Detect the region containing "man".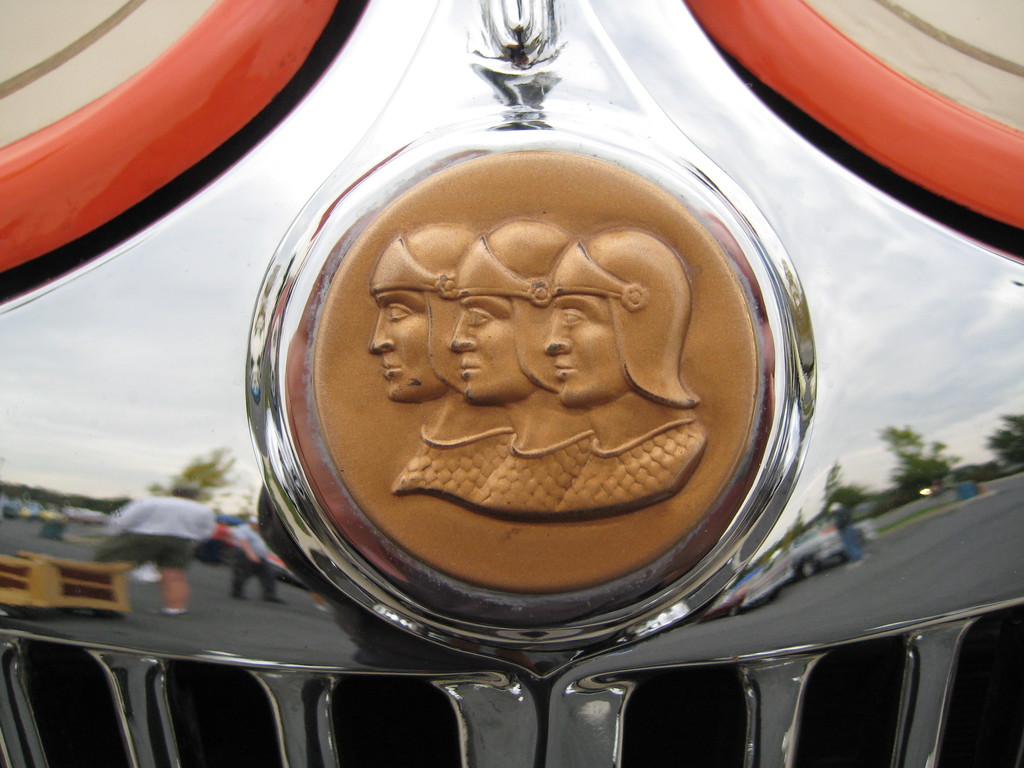
bbox=[369, 224, 515, 499].
